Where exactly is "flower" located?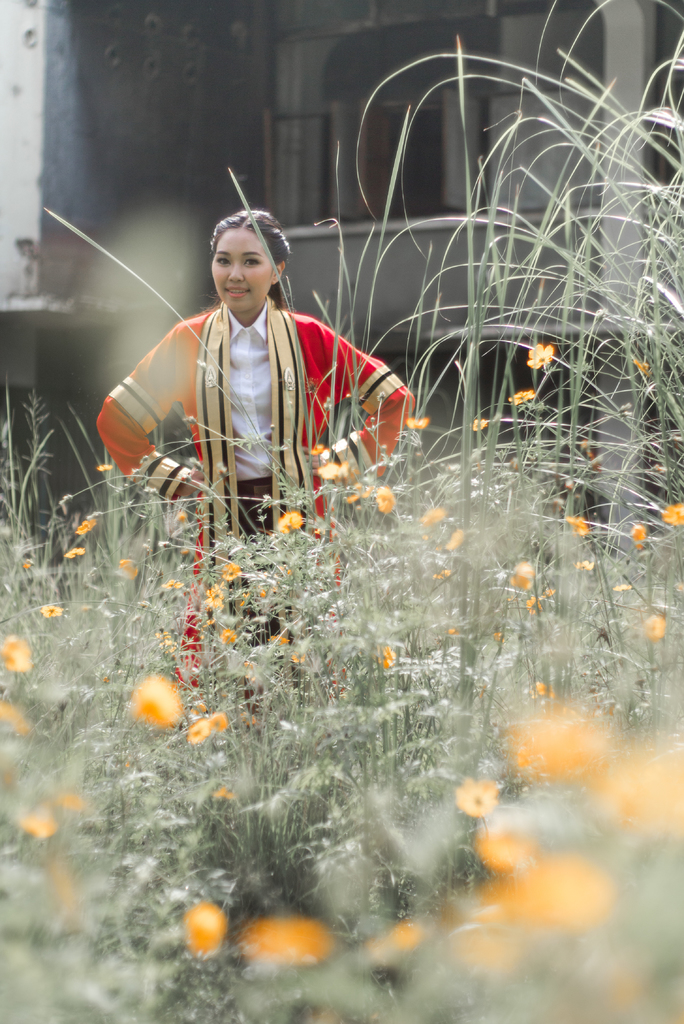
Its bounding box is 452 528 464 547.
